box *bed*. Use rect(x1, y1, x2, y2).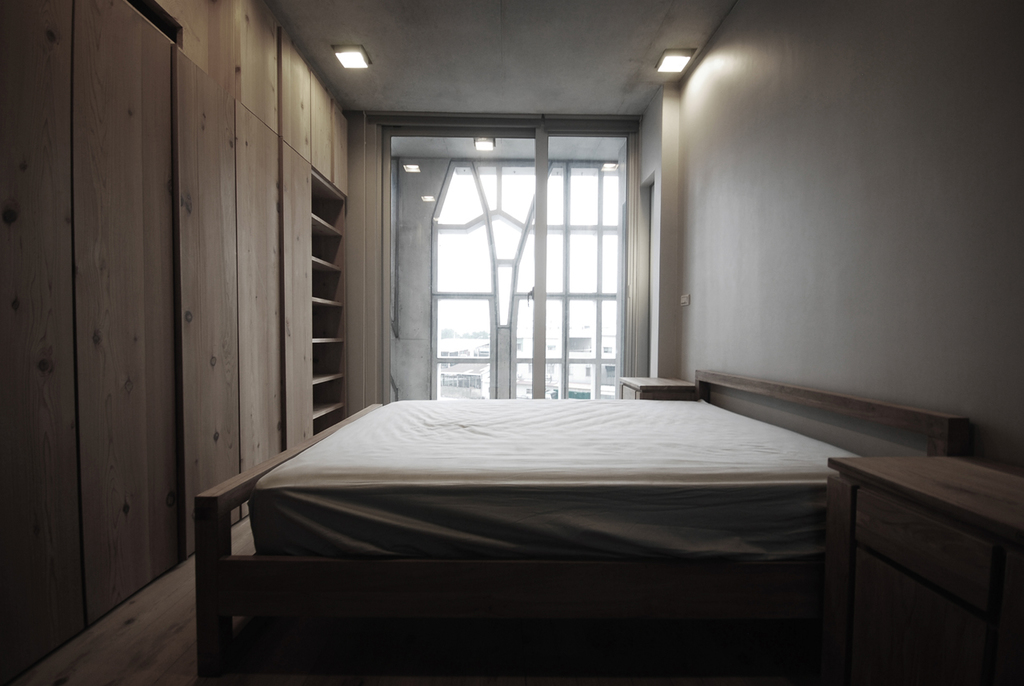
rect(222, 357, 870, 622).
